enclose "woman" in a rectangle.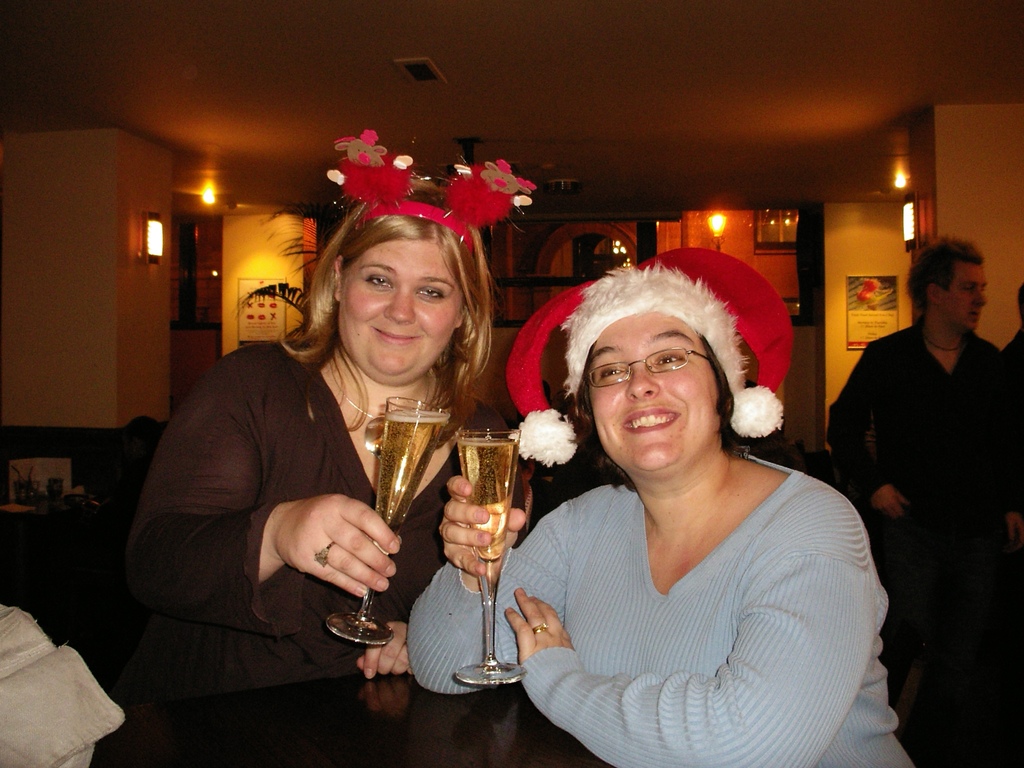
[left=123, top=182, right=524, bottom=767].
